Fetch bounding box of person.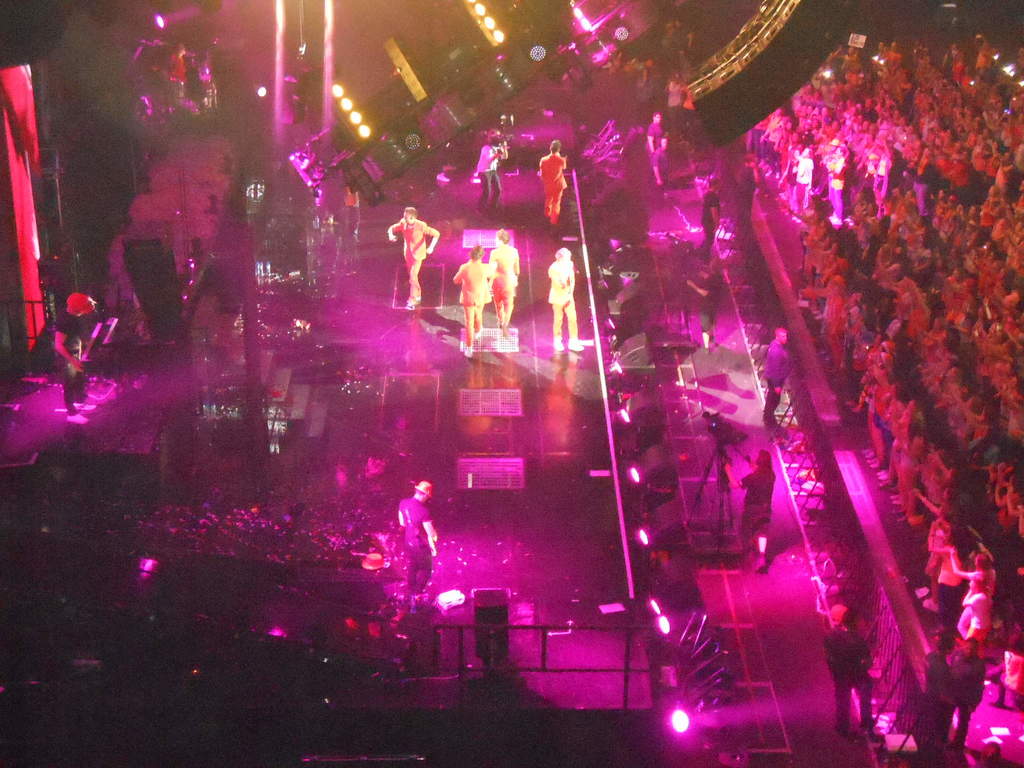
Bbox: box=[488, 230, 521, 333].
